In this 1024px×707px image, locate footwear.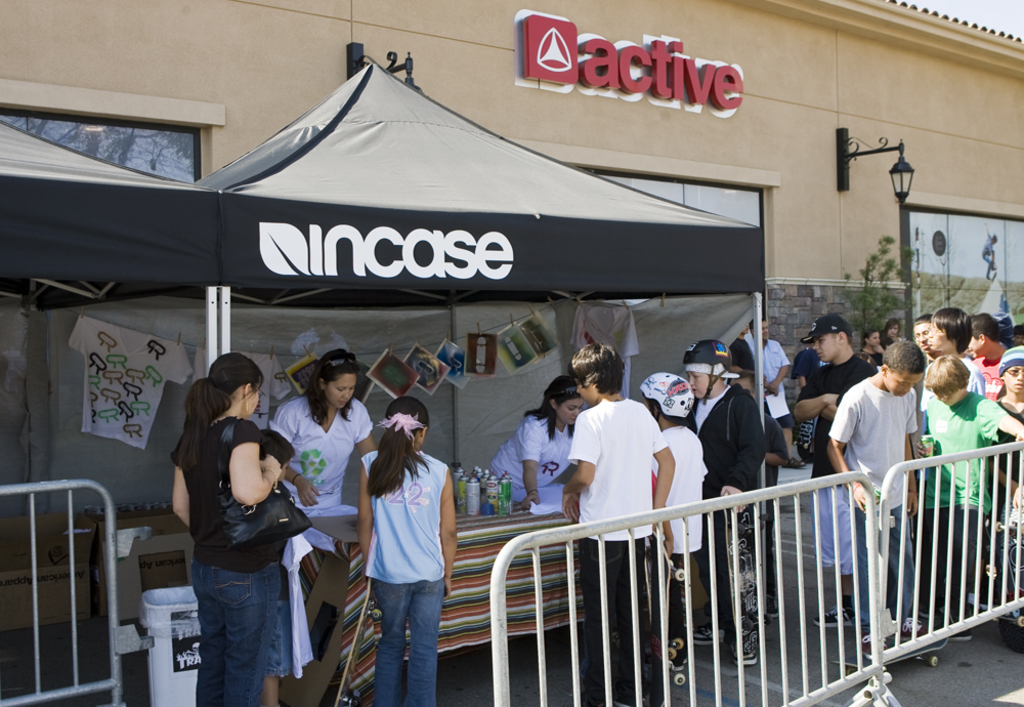
Bounding box: region(814, 608, 852, 623).
